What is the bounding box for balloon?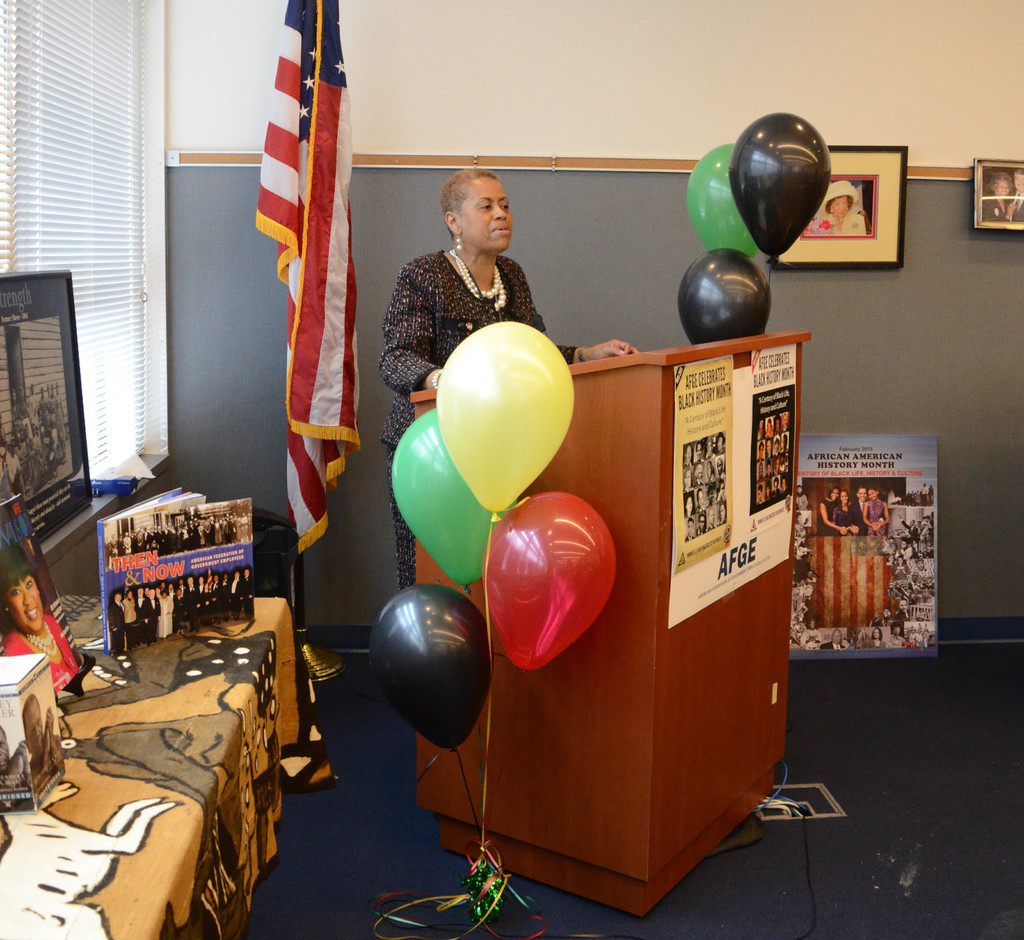
bbox=[483, 490, 621, 675].
